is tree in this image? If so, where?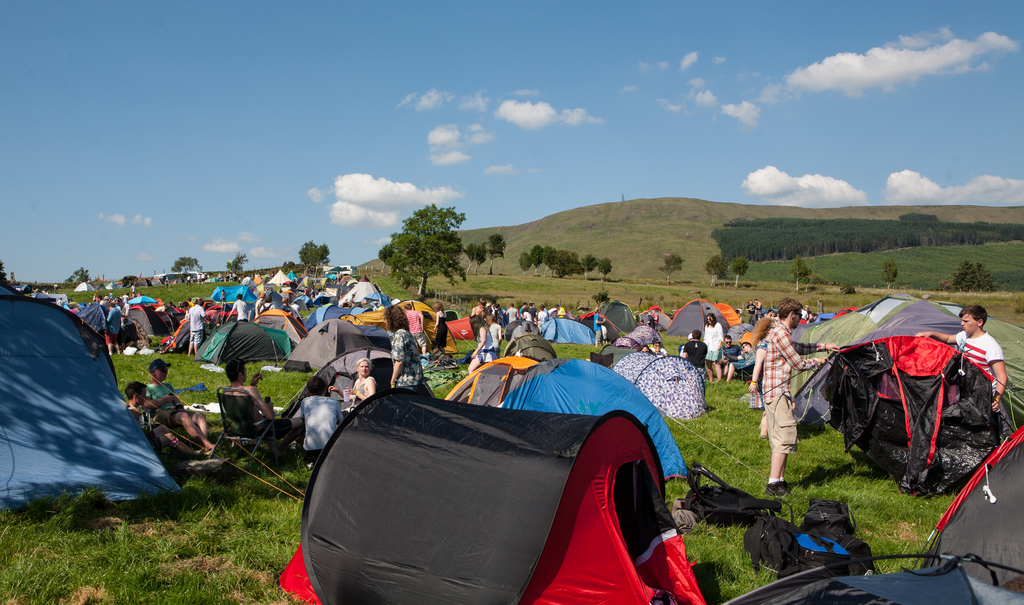
Yes, at (0,260,10,290).
